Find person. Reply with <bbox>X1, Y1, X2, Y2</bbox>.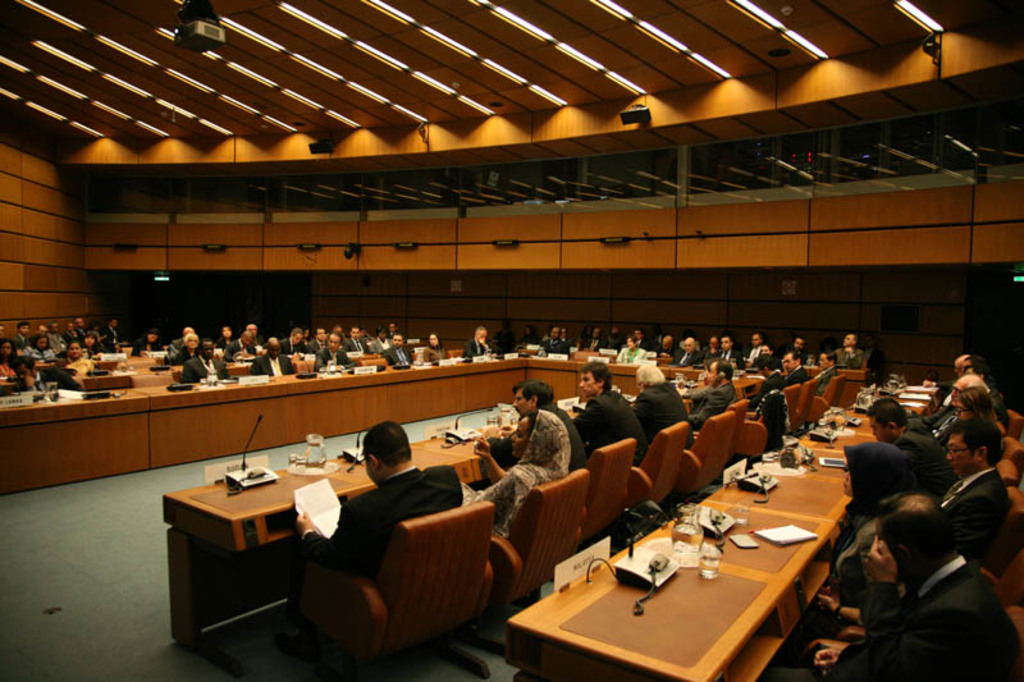
<bbox>457, 408, 576, 548</bbox>.
